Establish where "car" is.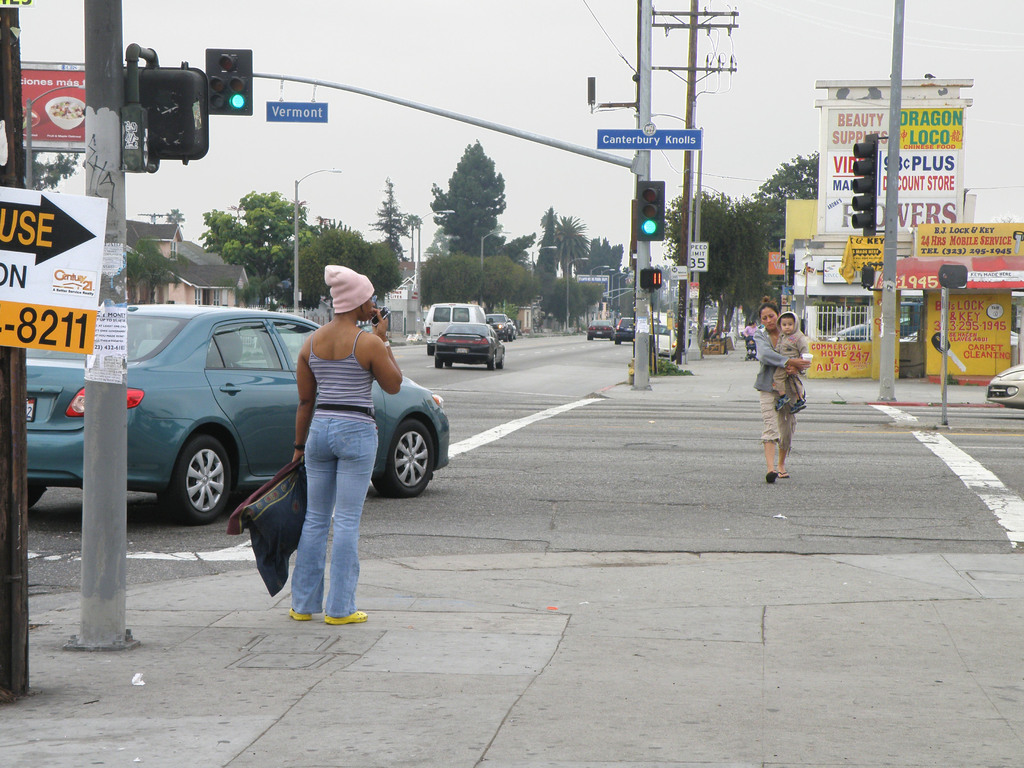
Established at bbox=(50, 308, 334, 547).
